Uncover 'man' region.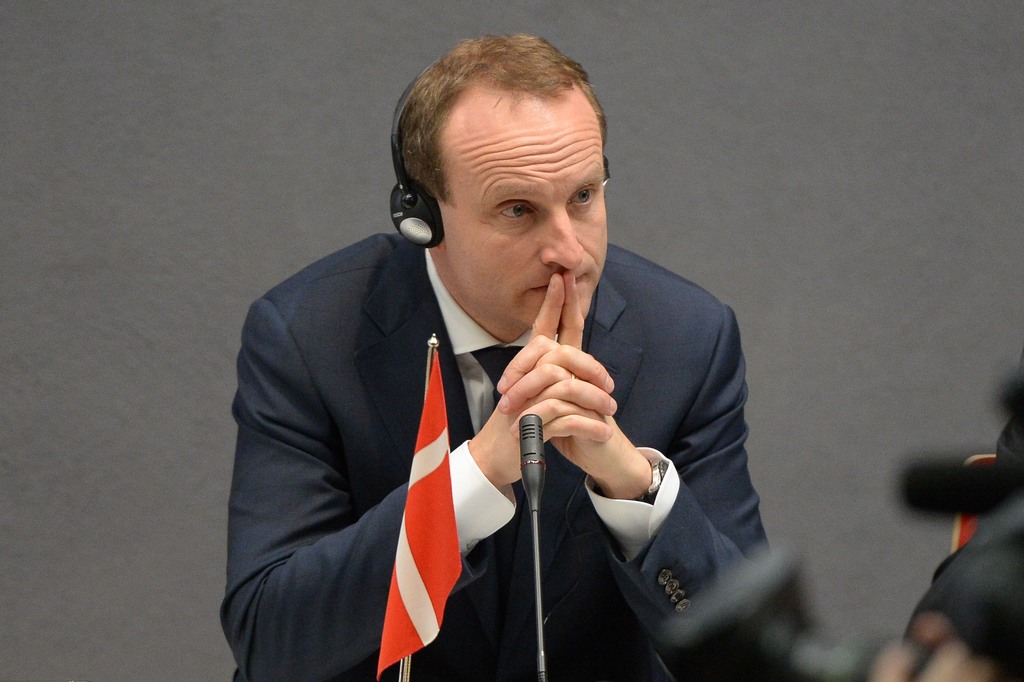
Uncovered: region(225, 64, 759, 674).
